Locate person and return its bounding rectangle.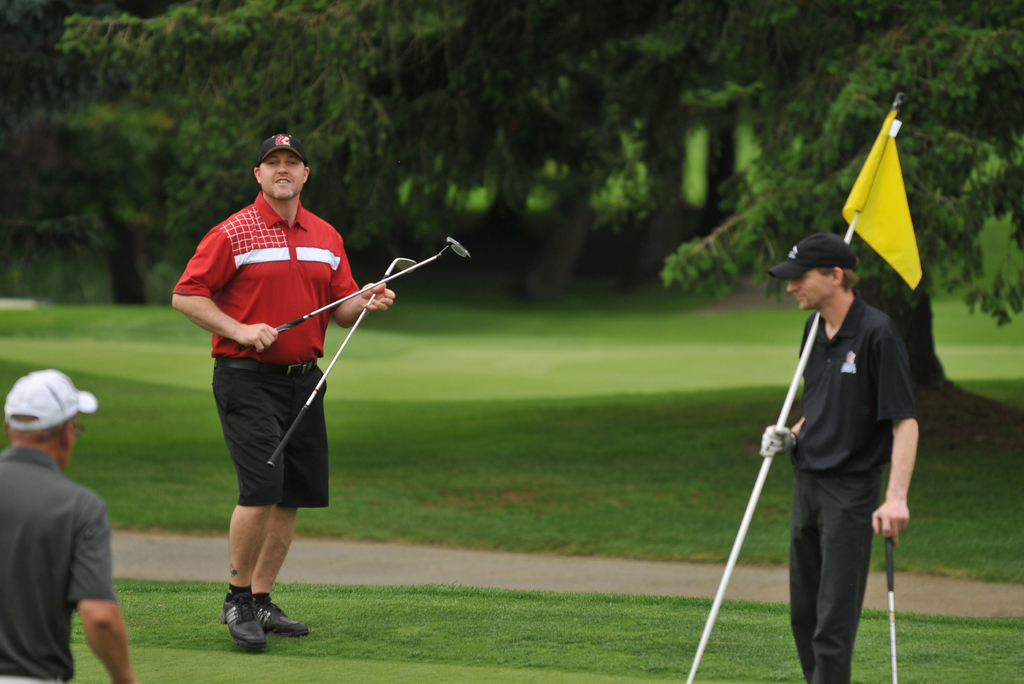
<region>0, 360, 134, 683</region>.
